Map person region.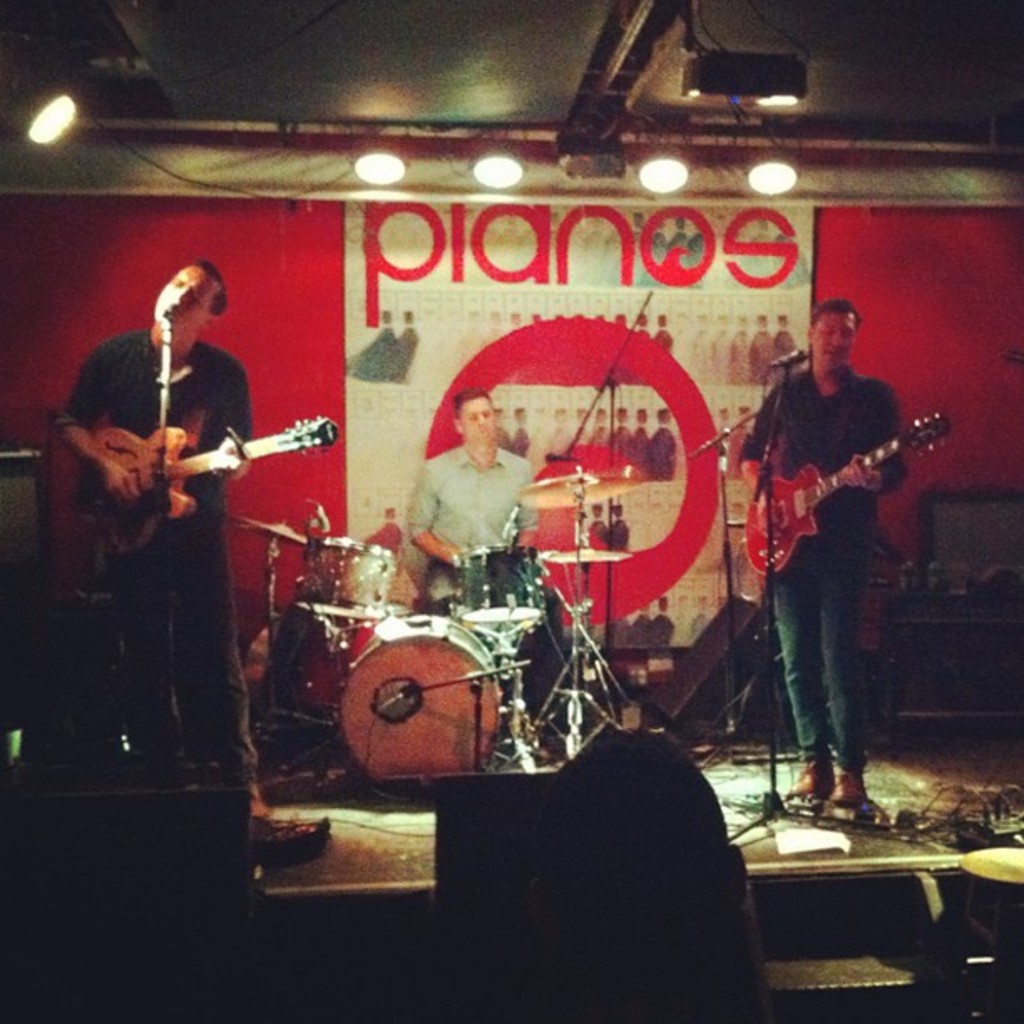
Mapped to (left=733, top=301, right=917, bottom=840).
